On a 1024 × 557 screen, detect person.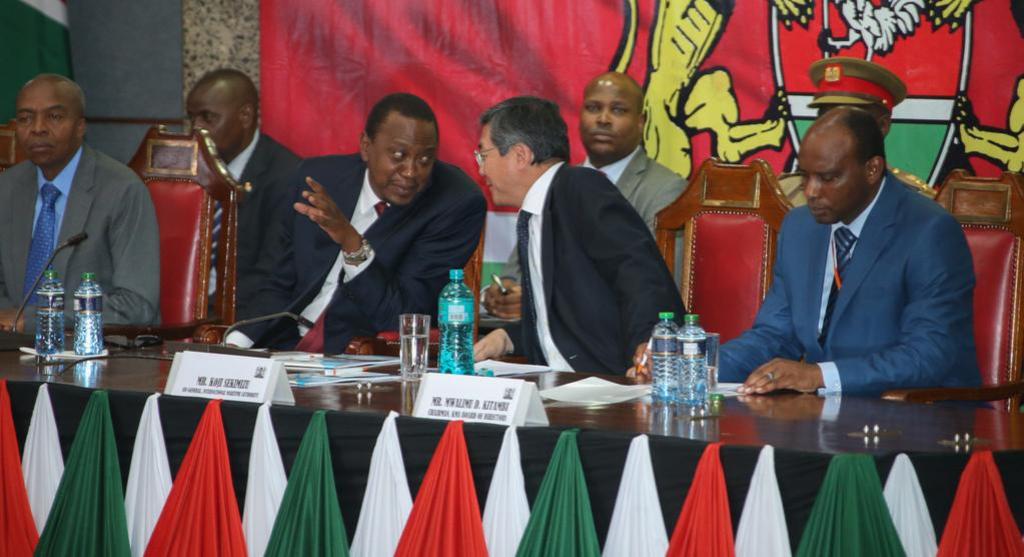
x1=221, y1=97, x2=486, y2=356.
